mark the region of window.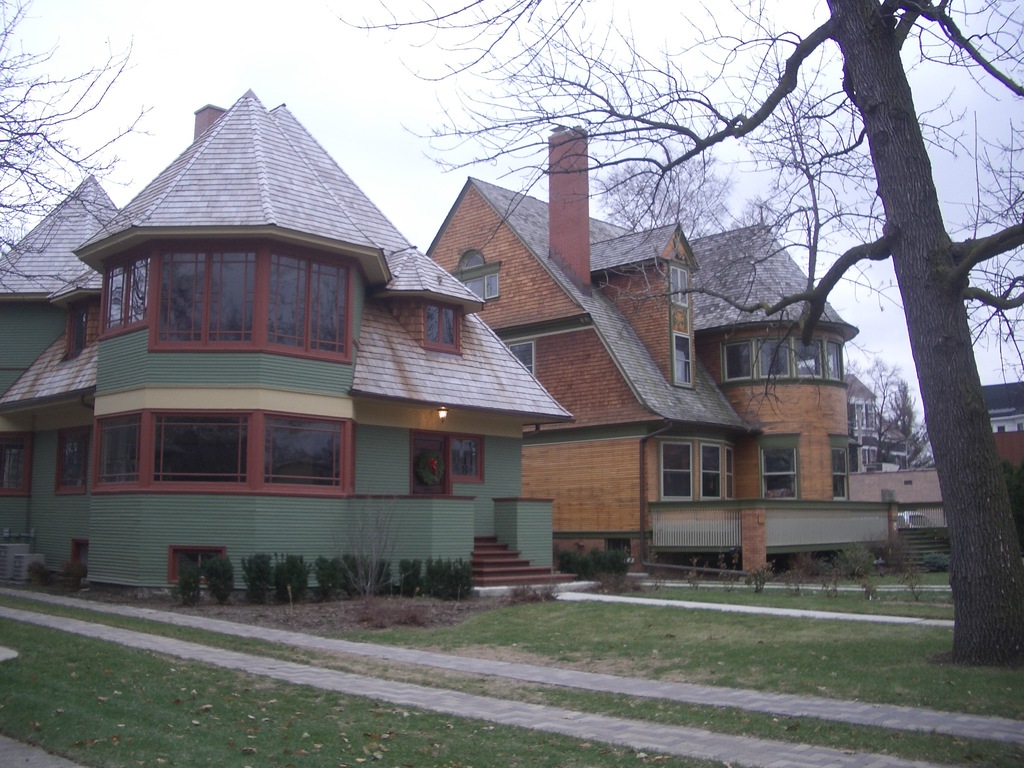
Region: (673, 335, 703, 390).
